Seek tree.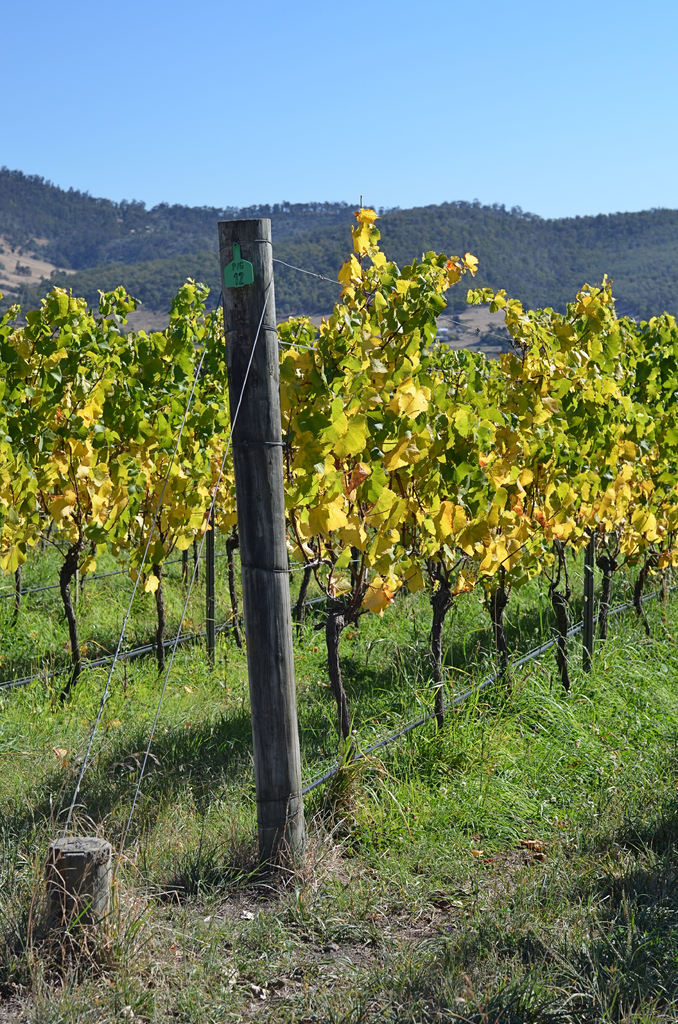
<box>287,208,404,642</box>.
